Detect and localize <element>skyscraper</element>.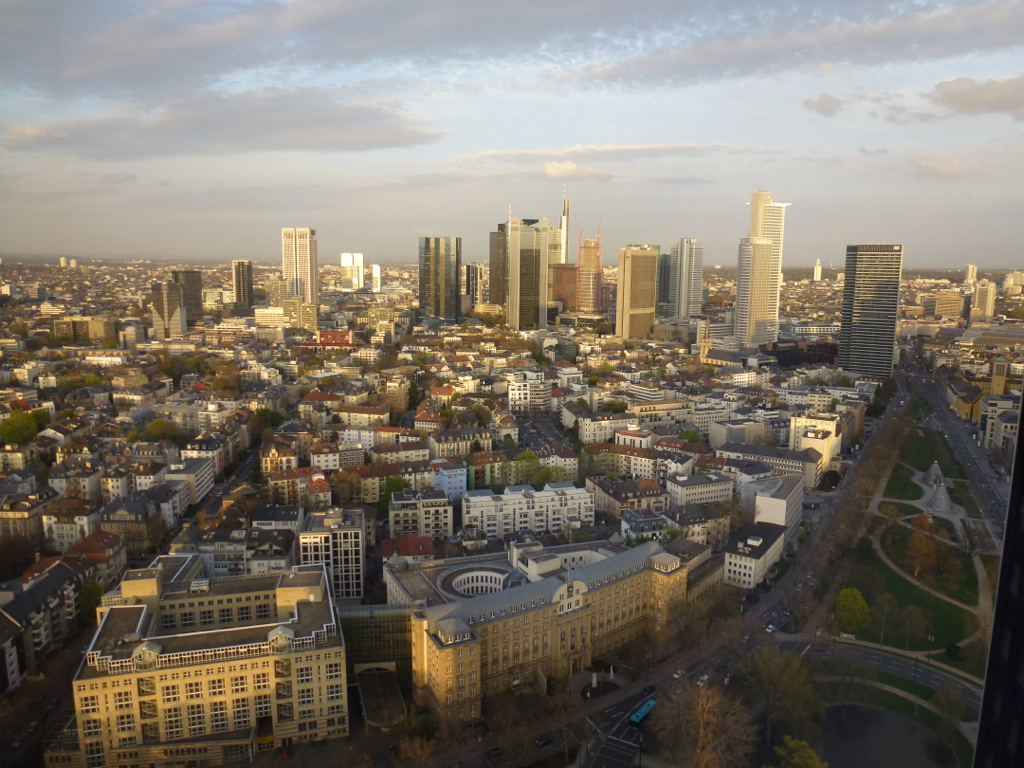
Localized at Rect(609, 241, 659, 341).
